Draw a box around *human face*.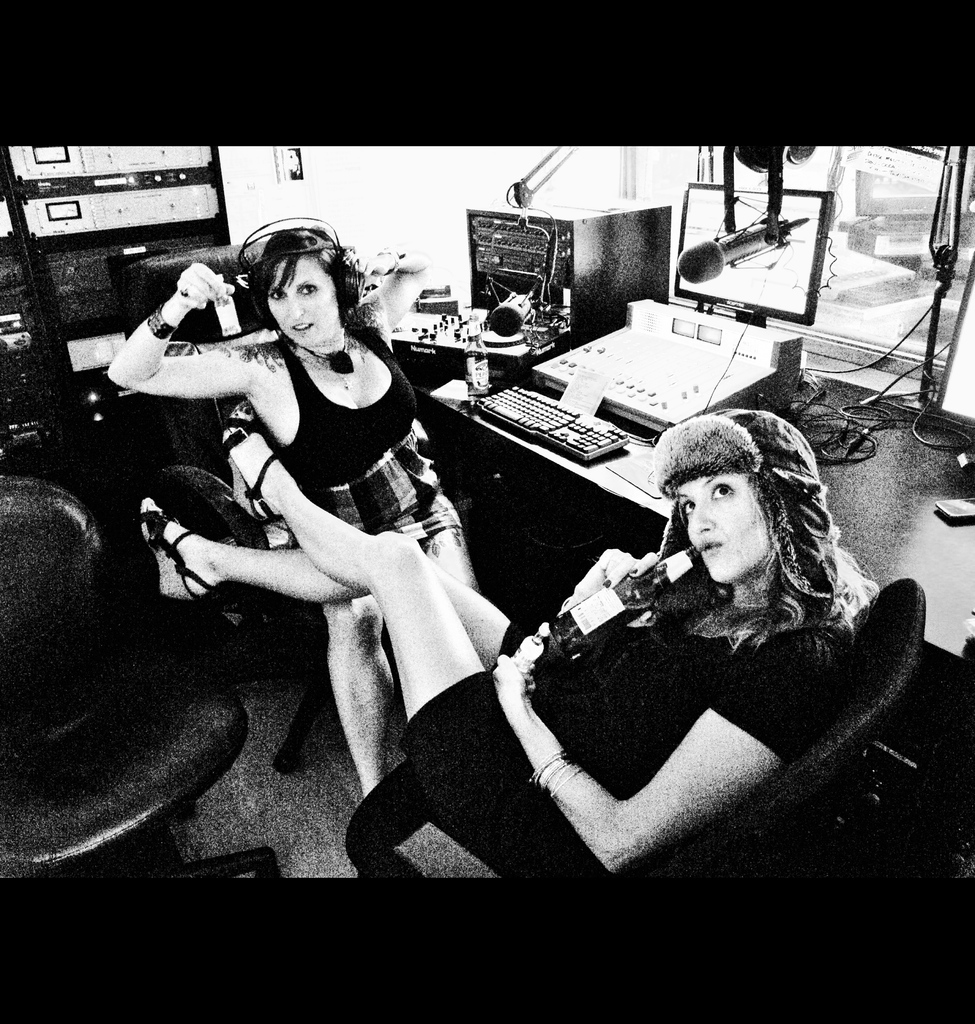
box(267, 259, 342, 343).
